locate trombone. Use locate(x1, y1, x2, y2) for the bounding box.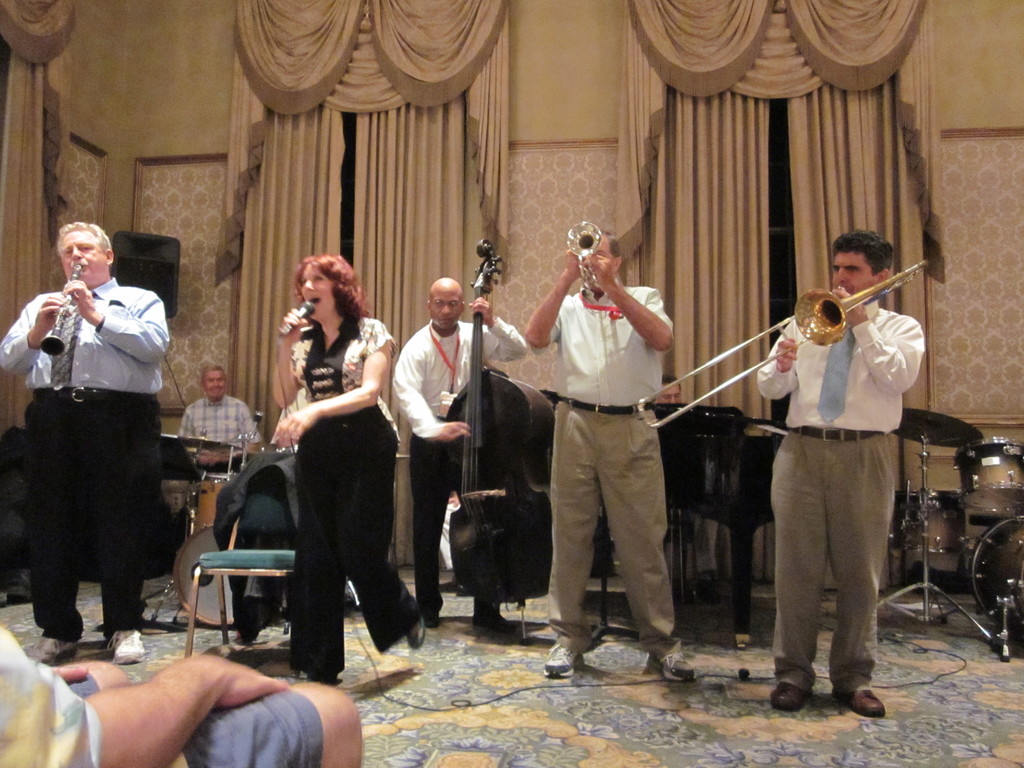
locate(634, 259, 932, 414).
